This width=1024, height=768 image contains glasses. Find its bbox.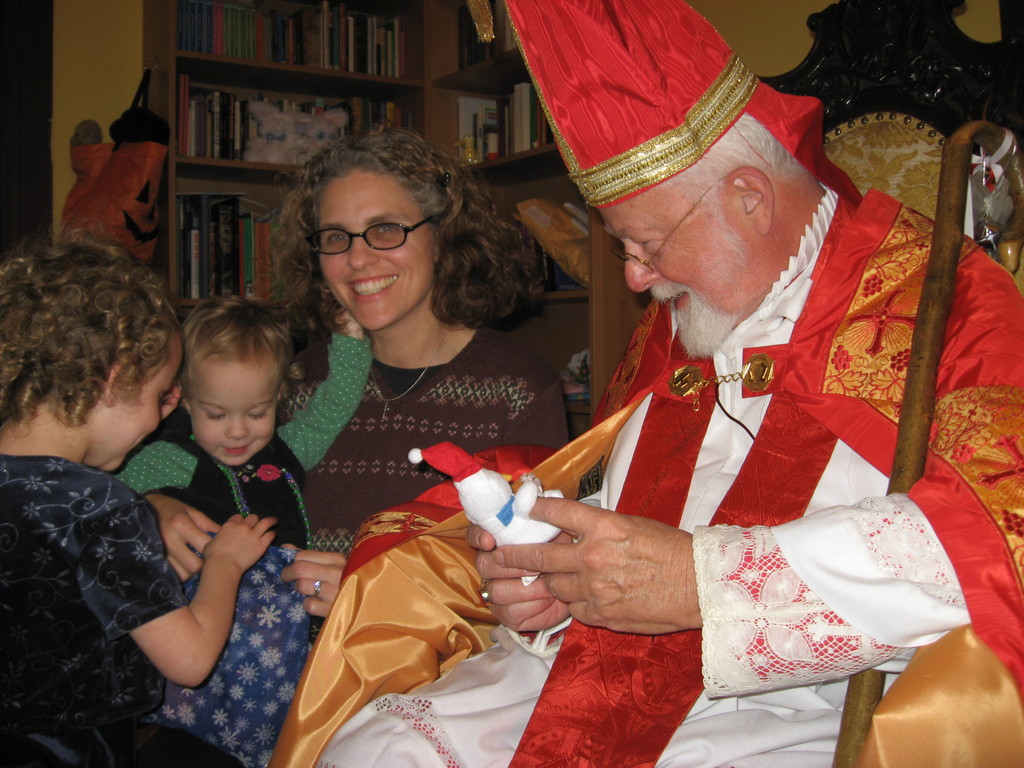
[609,177,723,276].
